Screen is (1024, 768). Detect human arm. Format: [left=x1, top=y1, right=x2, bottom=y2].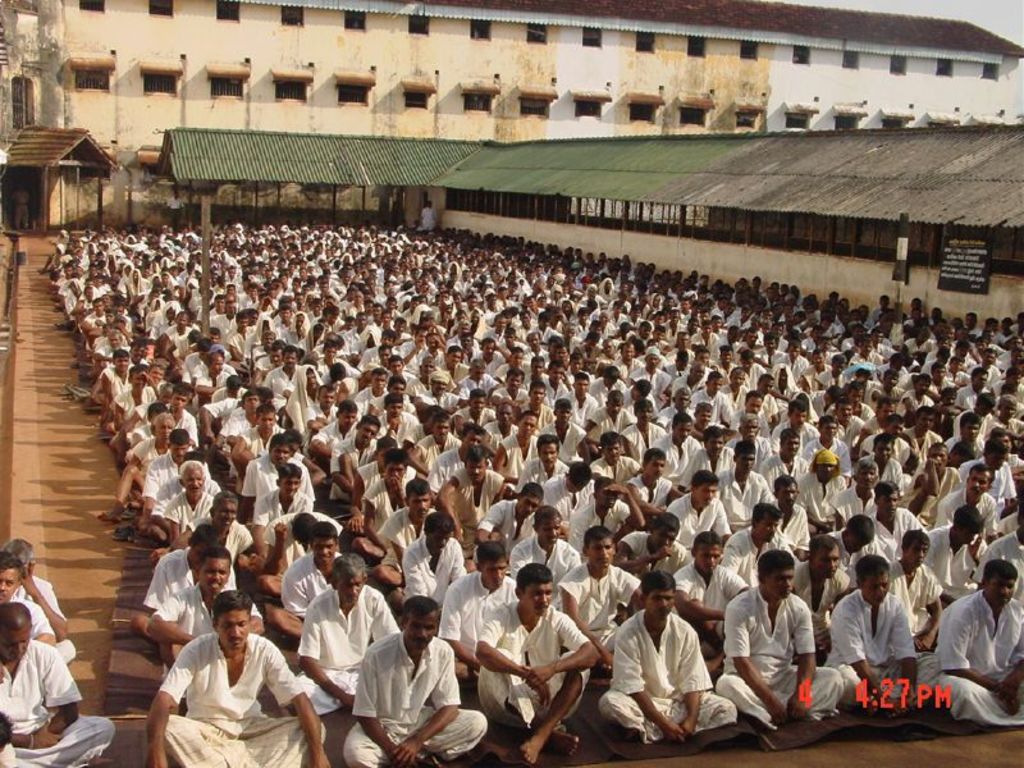
[left=23, top=566, right=60, bottom=649].
